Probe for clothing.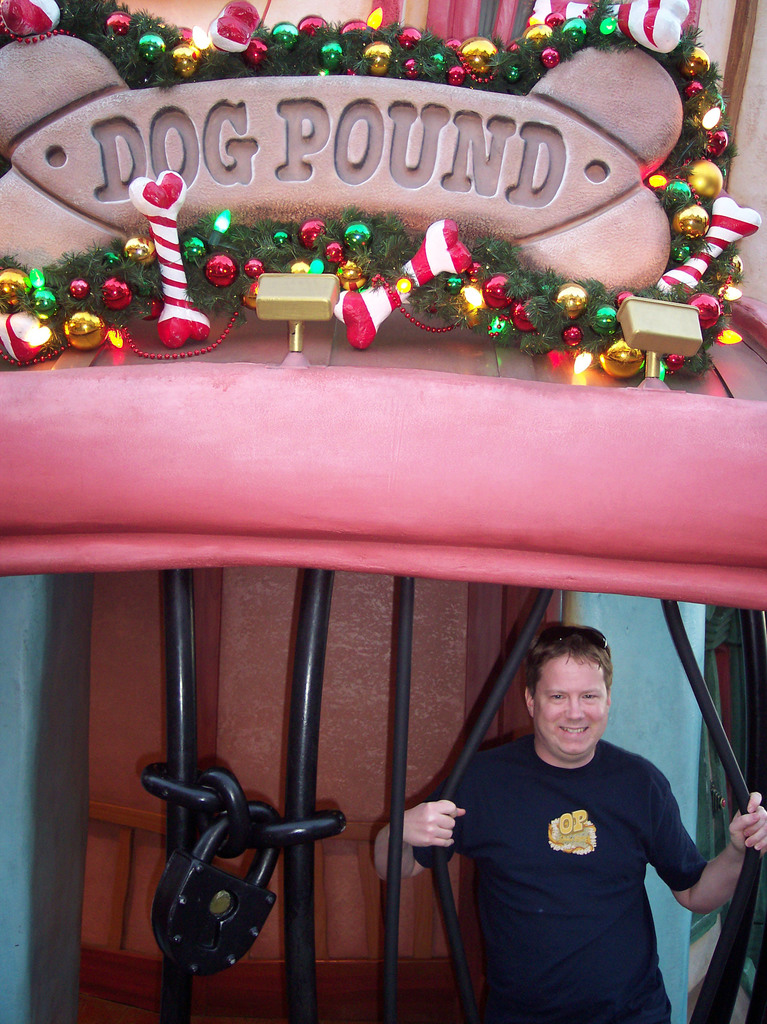
Probe result: left=449, top=694, right=713, bottom=1005.
